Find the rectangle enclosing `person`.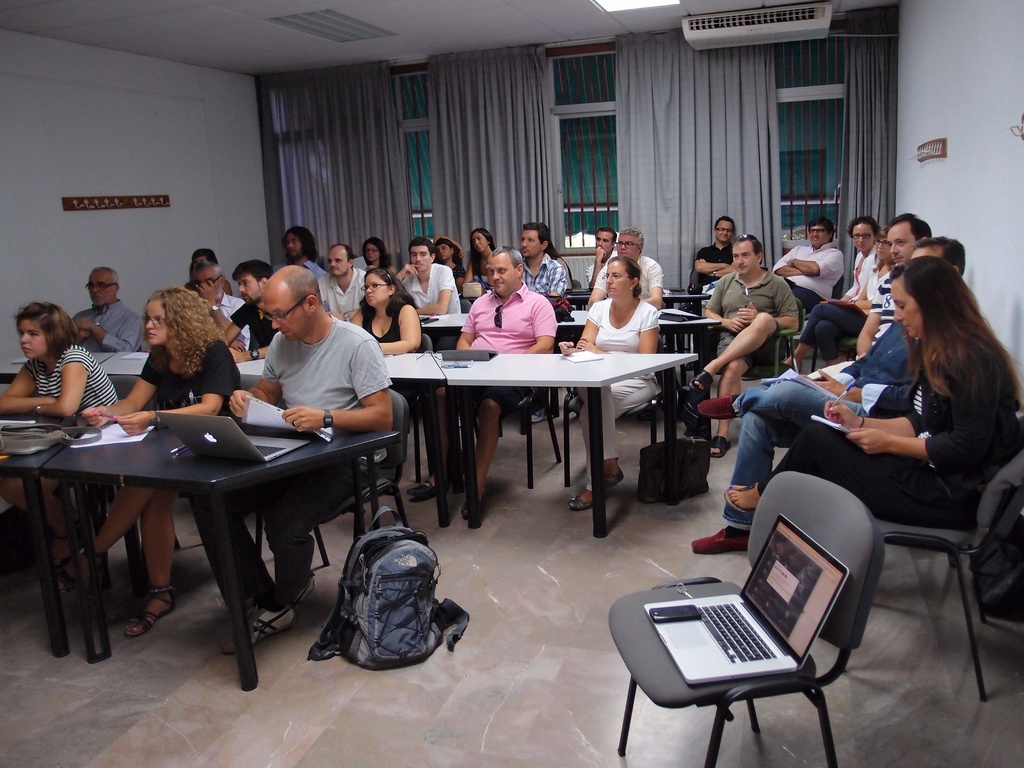
Rect(72, 268, 143, 353).
